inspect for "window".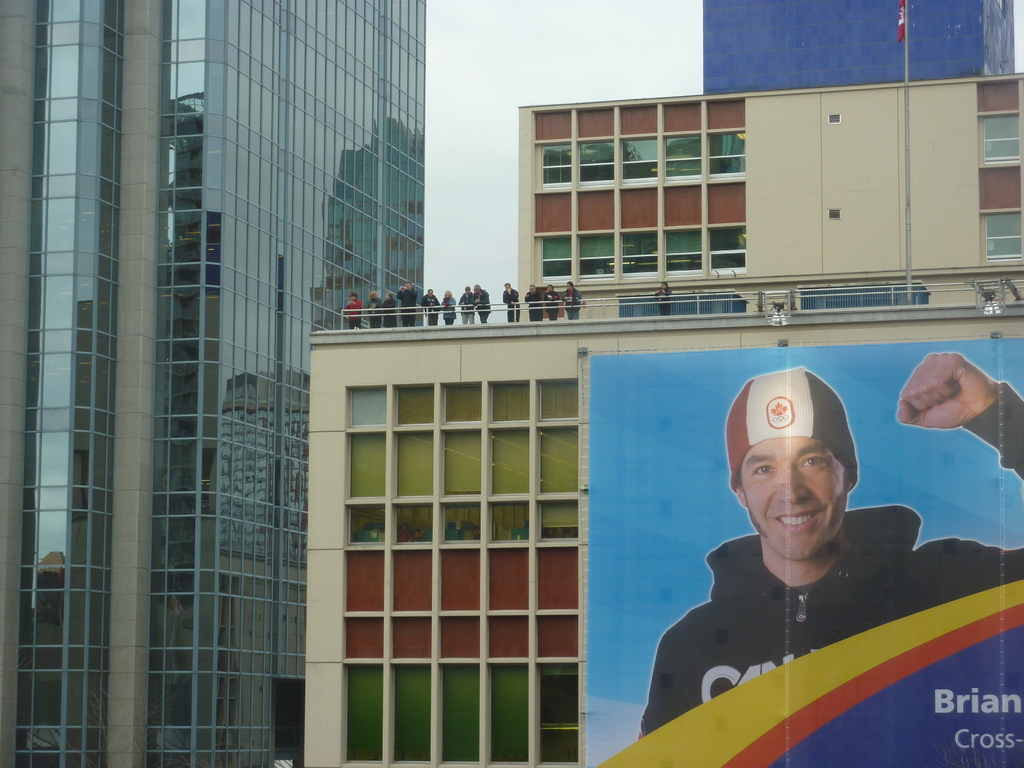
Inspection: (left=535, top=220, right=748, bottom=282).
